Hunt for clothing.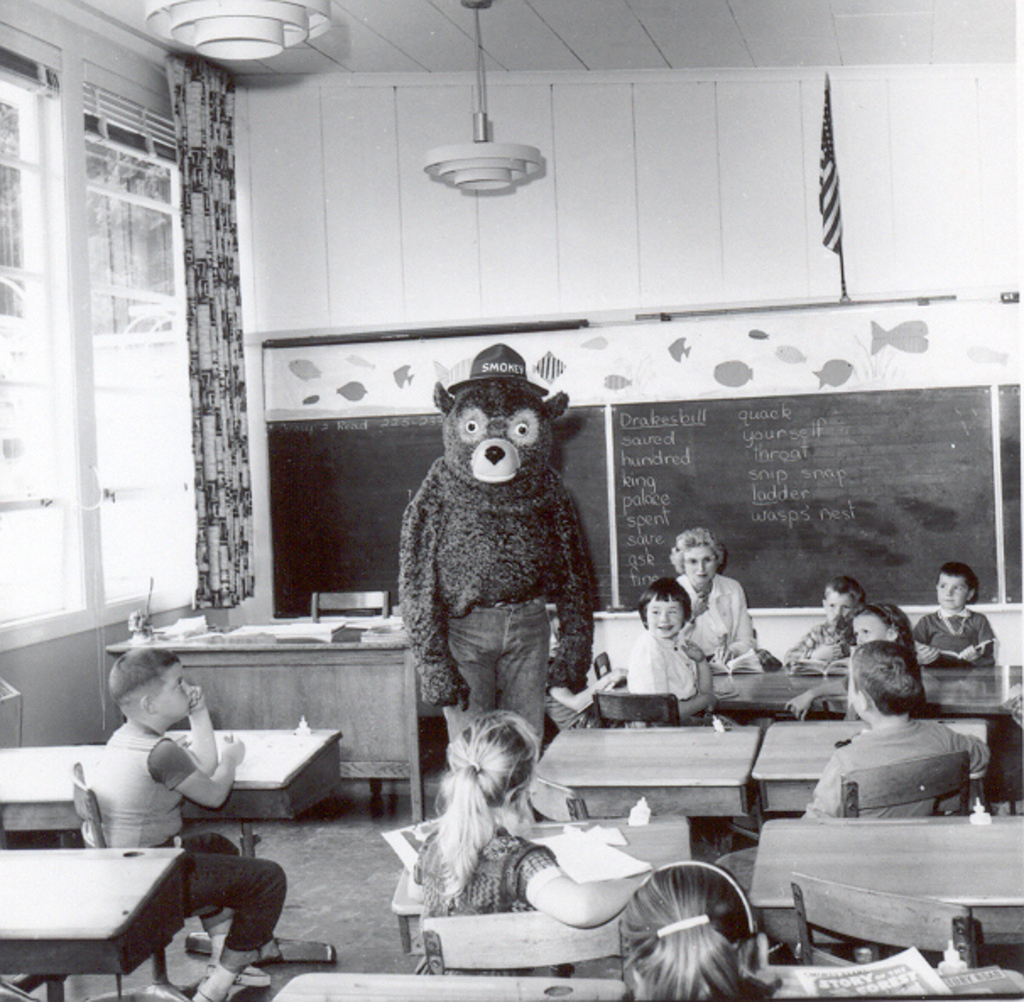
Hunted down at box(781, 625, 843, 662).
